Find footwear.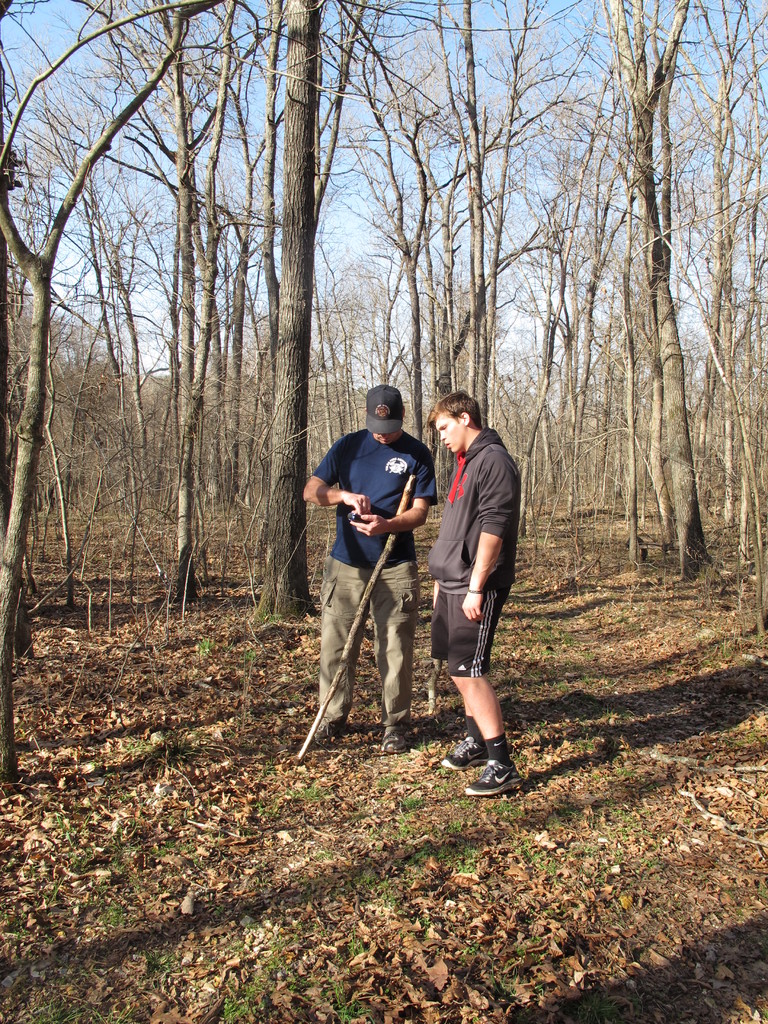
left=384, top=732, right=408, bottom=753.
